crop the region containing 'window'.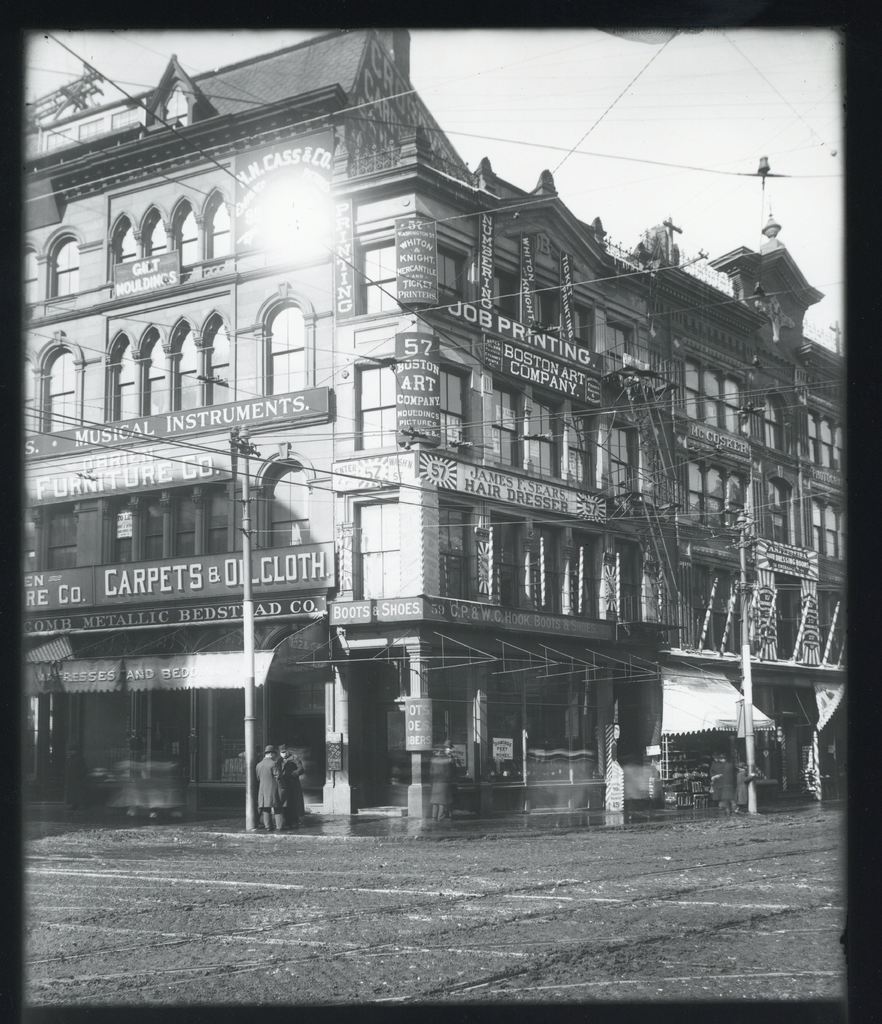
Crop region: 339:484:410:600.
